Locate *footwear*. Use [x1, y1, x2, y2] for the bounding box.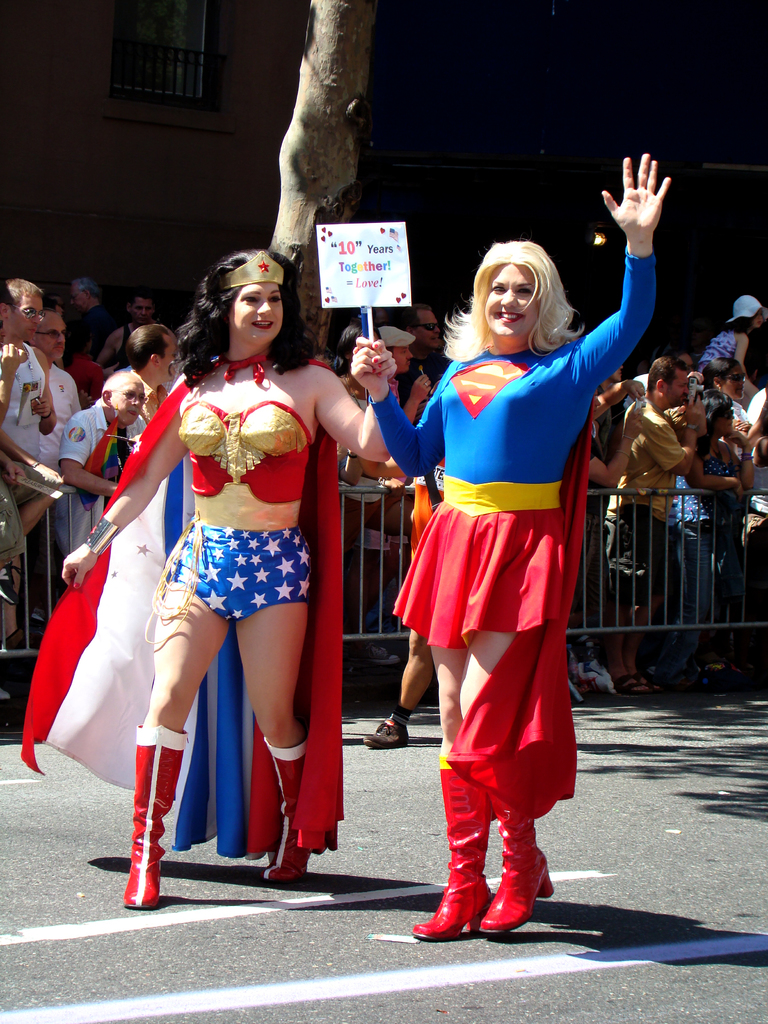
[479, 760, 556, 935].
